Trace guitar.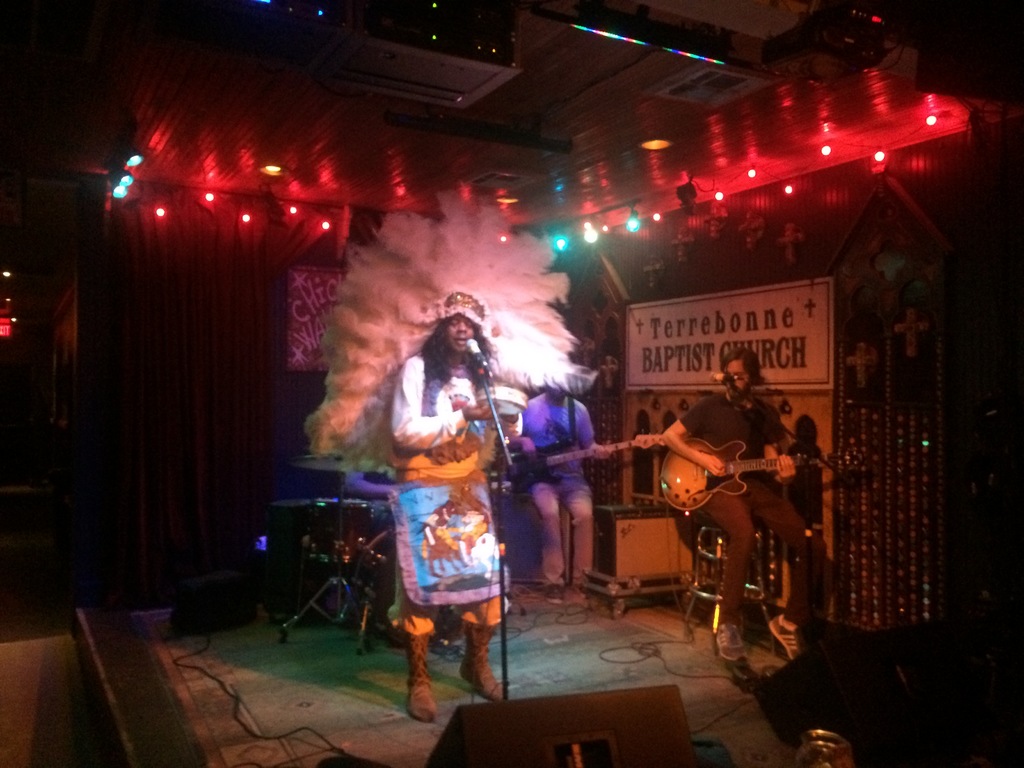
Traced to <region>659, 431, 877, 517</region>.
